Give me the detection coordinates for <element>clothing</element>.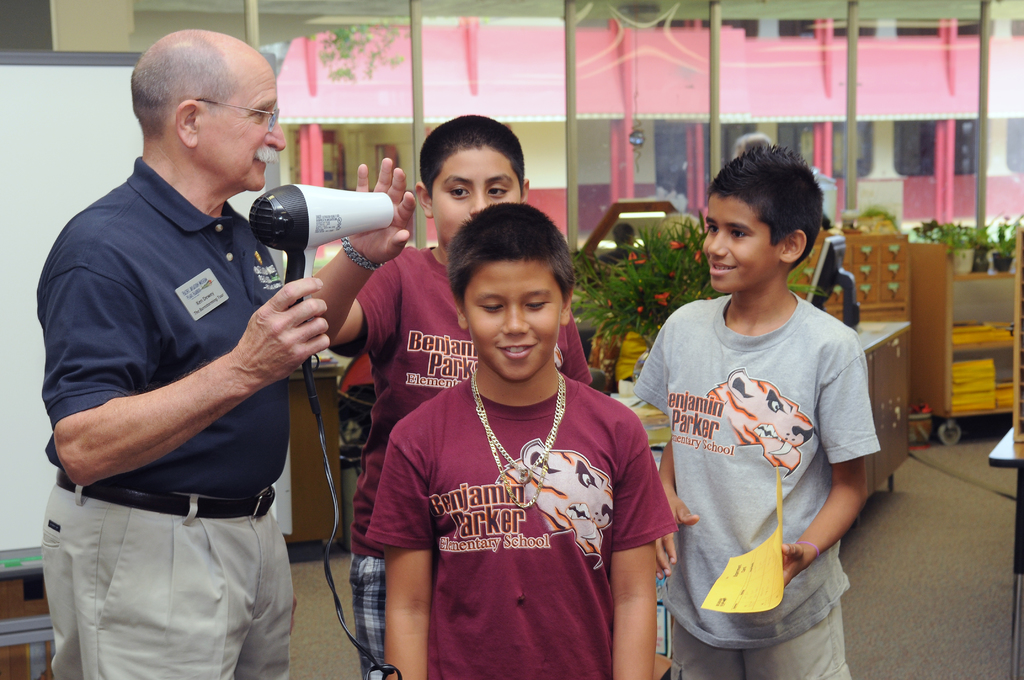
box(630, 136, 891, 678).
